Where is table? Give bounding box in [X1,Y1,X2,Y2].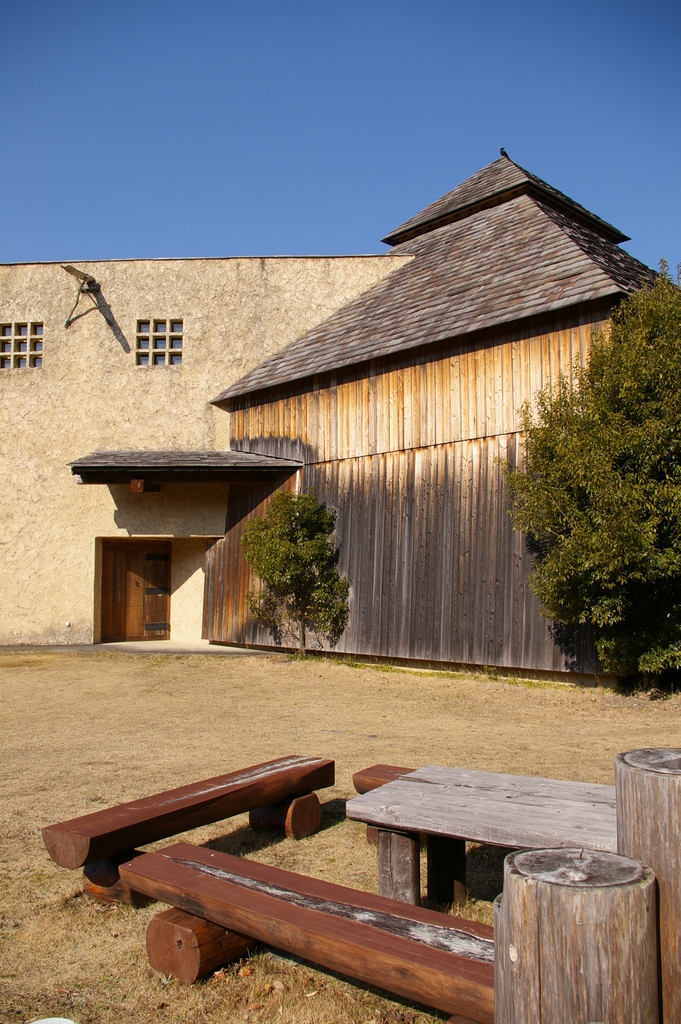
[330,765,622,909].
